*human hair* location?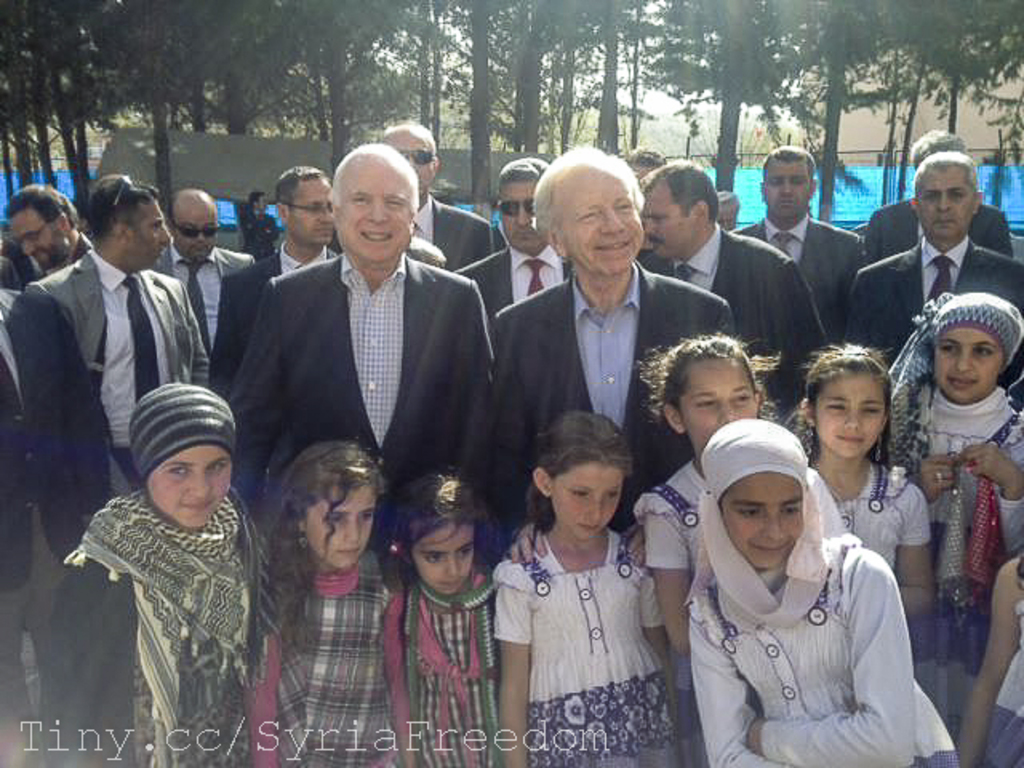
<region>530, 149, 651, 250</region>
